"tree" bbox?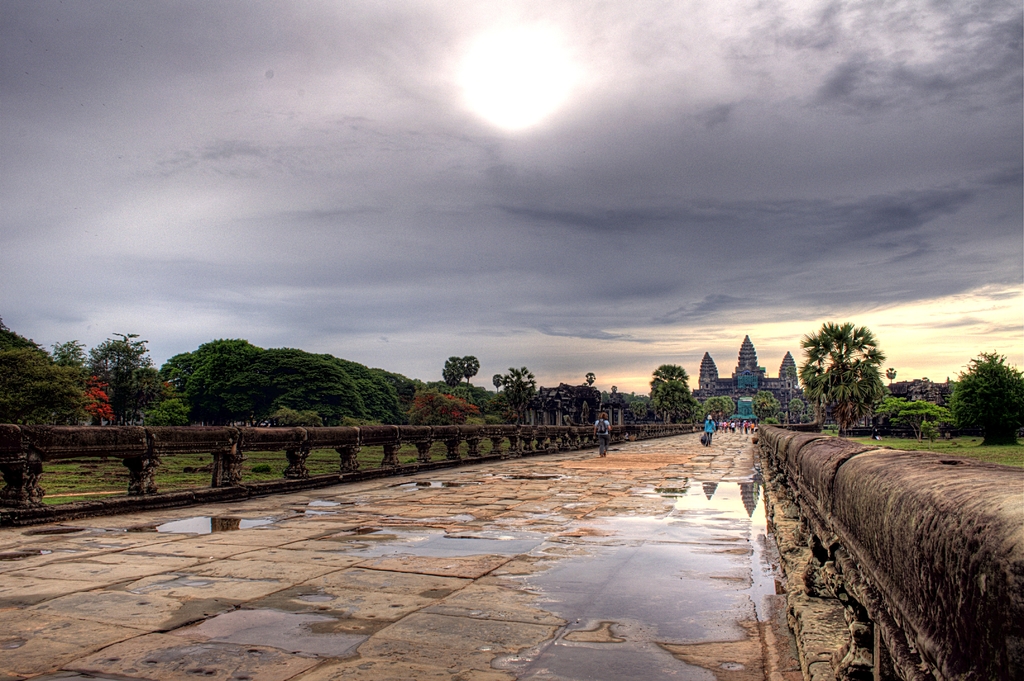
163 334 259 428
